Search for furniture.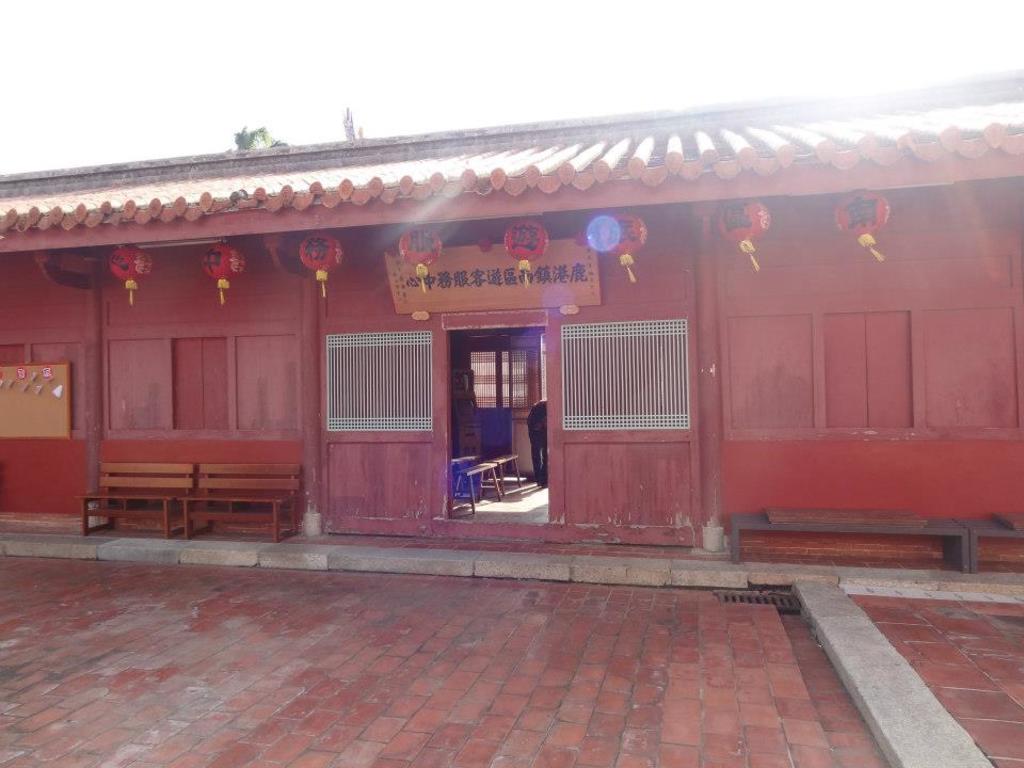
Found at 79,461,189,535.
